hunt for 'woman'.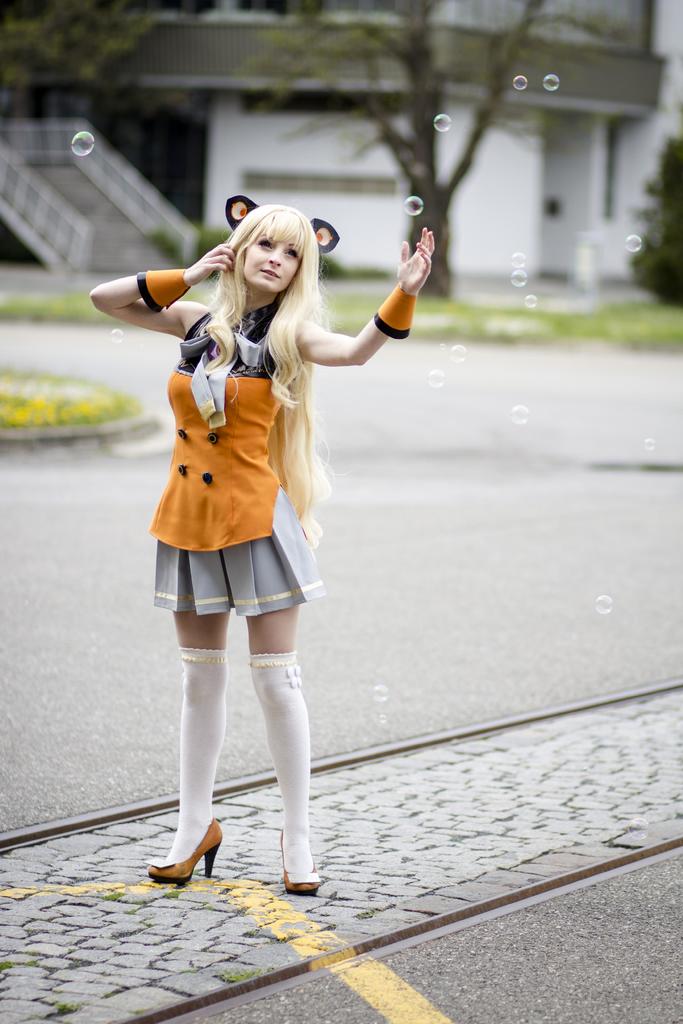
Hunted down at BBox(116, 200, 384, 861).
